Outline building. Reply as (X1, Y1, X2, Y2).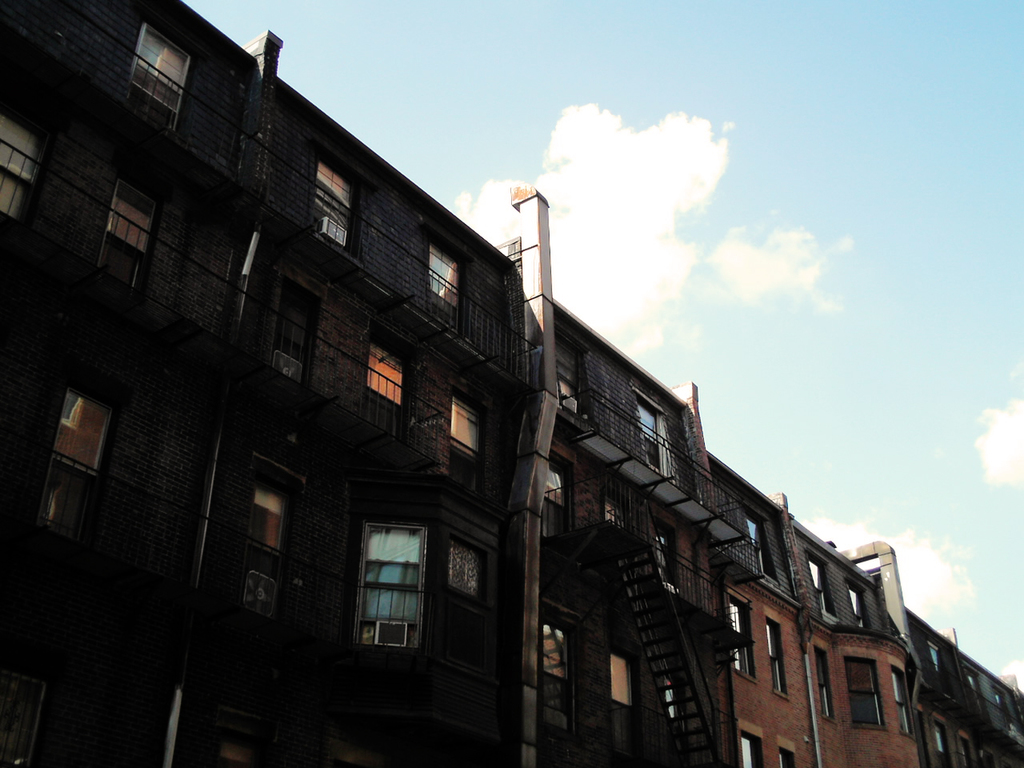
(0, 0, 746, 767).
